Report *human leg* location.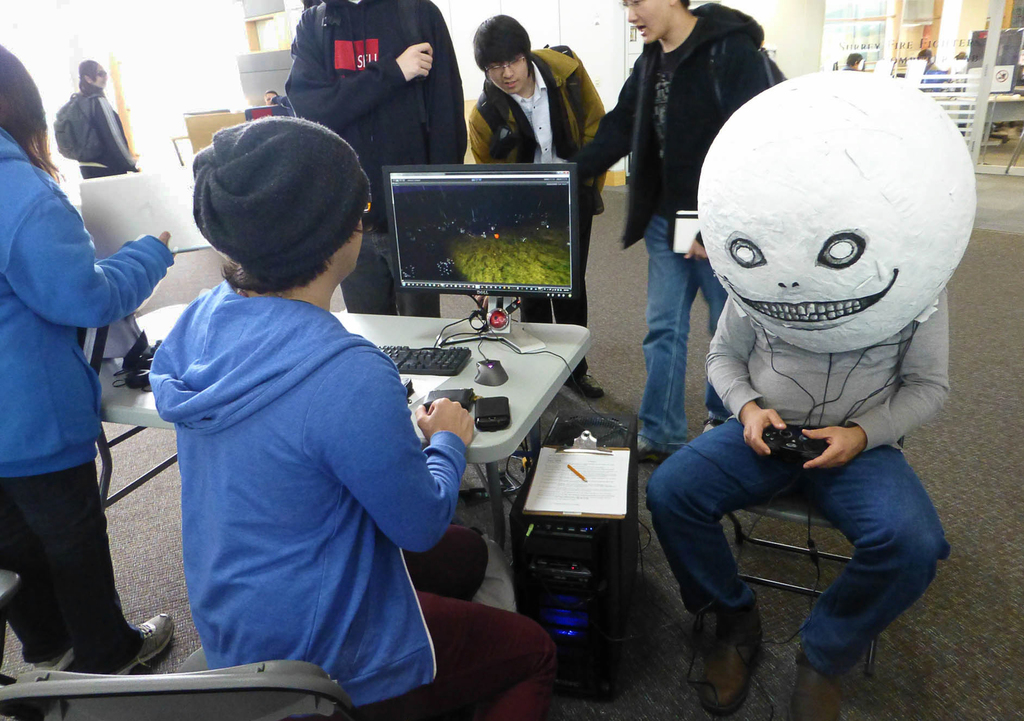
Report: locate(364, 591, 571, 720).
